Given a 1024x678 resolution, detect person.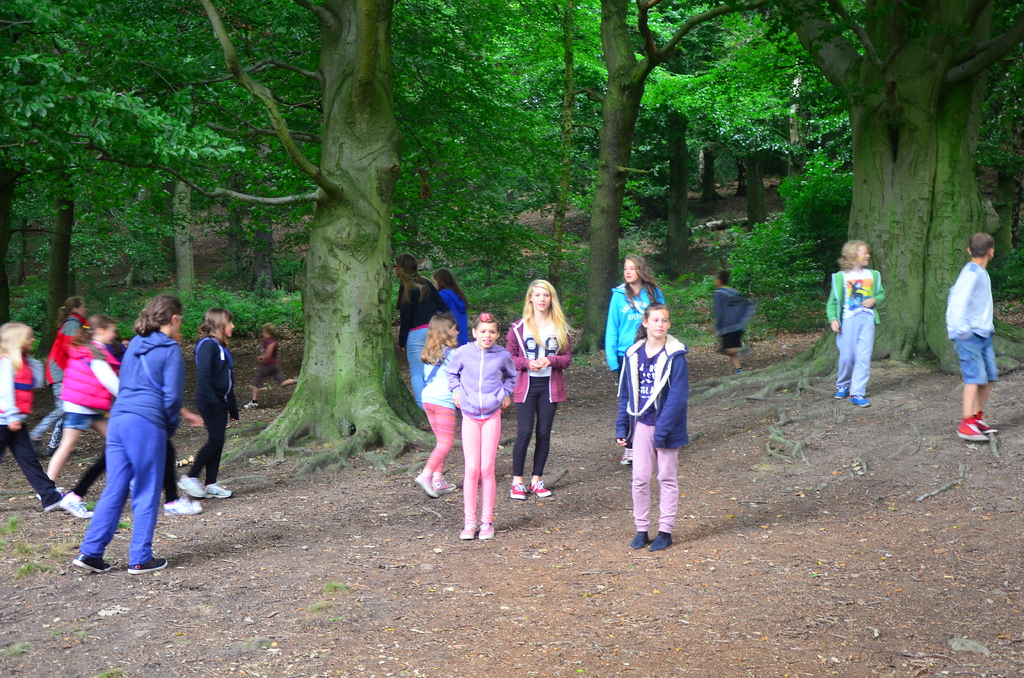
box=[504, 278, 579, 504].
